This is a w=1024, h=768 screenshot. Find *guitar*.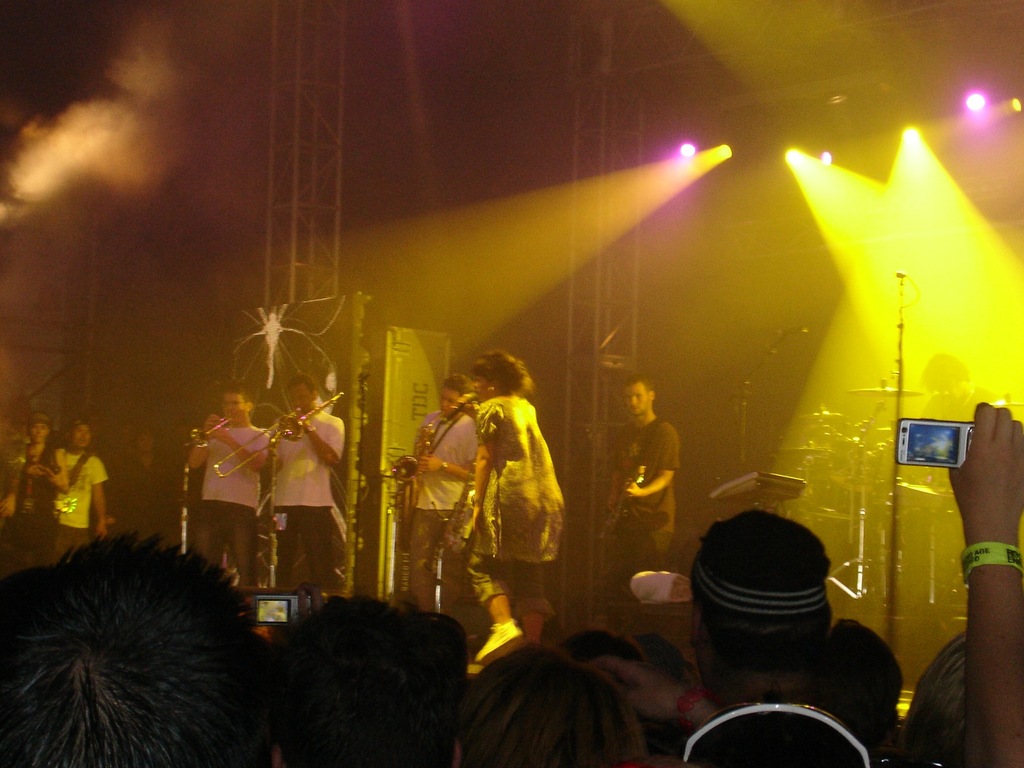
Bounding box: (563,454,653,534).
